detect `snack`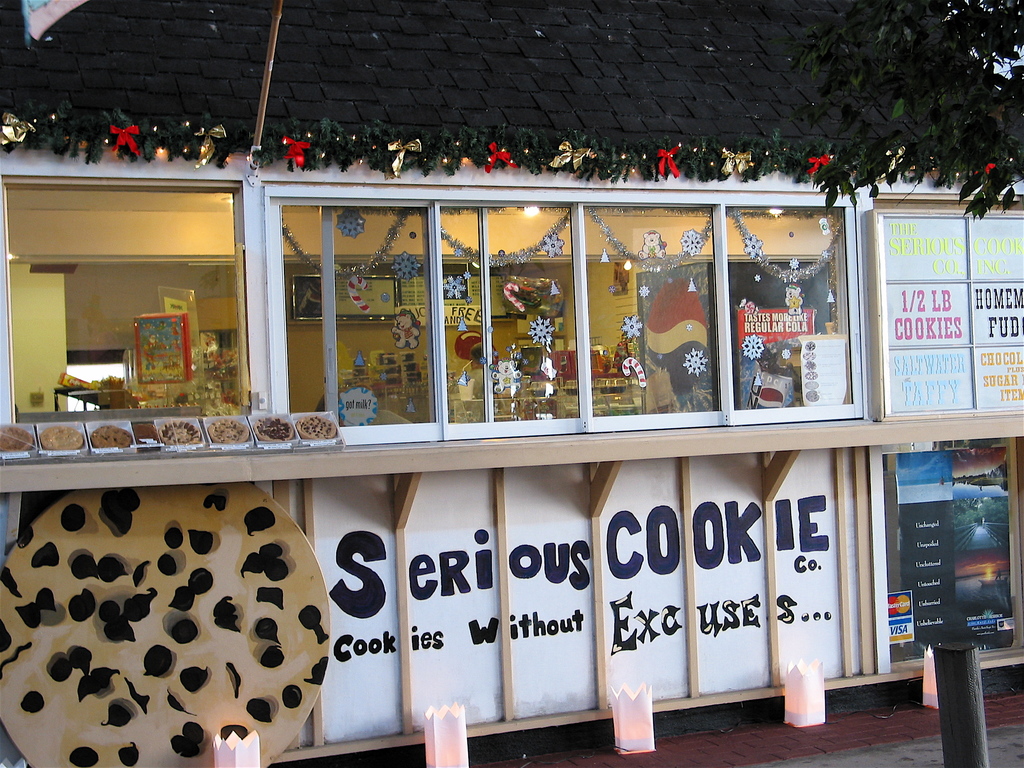
rect(253, 416, 291, 442)
